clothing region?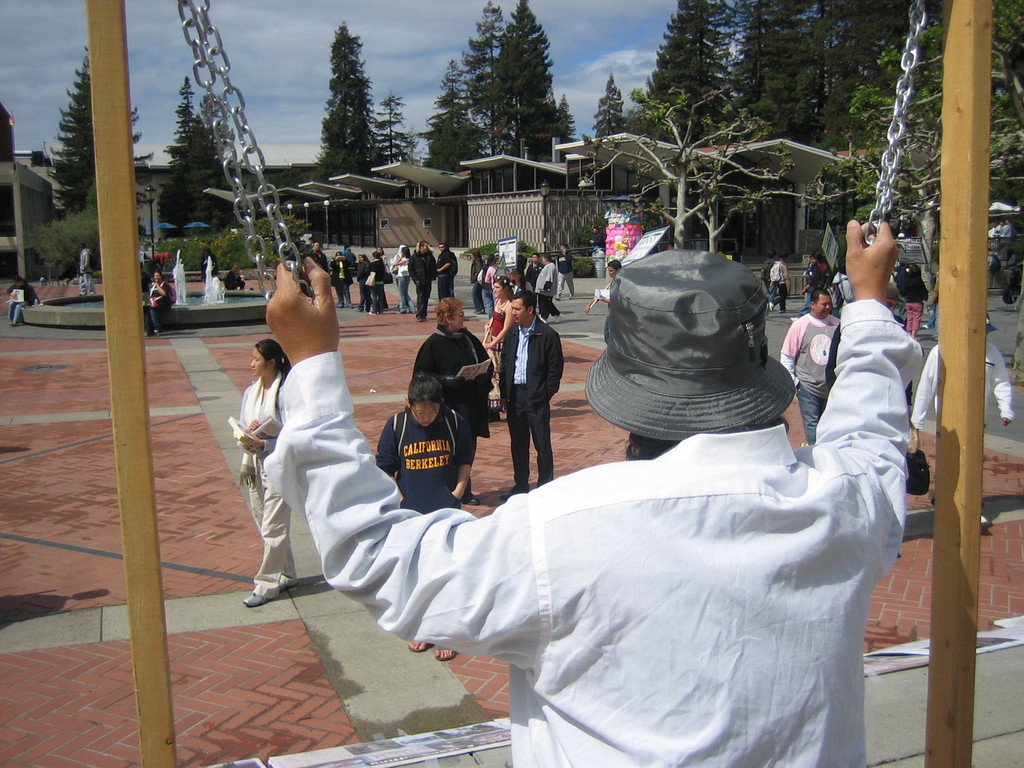
crop(762, 258, 774, 292)
